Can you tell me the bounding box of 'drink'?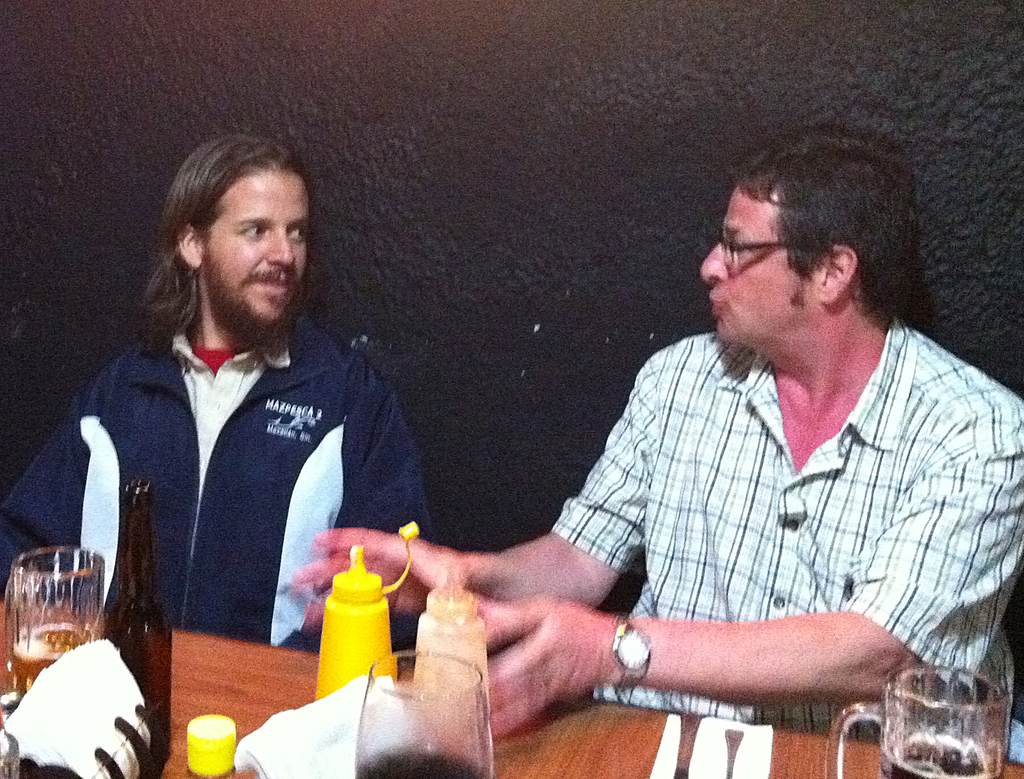
x1=355 y1=655 x2=490 y2=778.
